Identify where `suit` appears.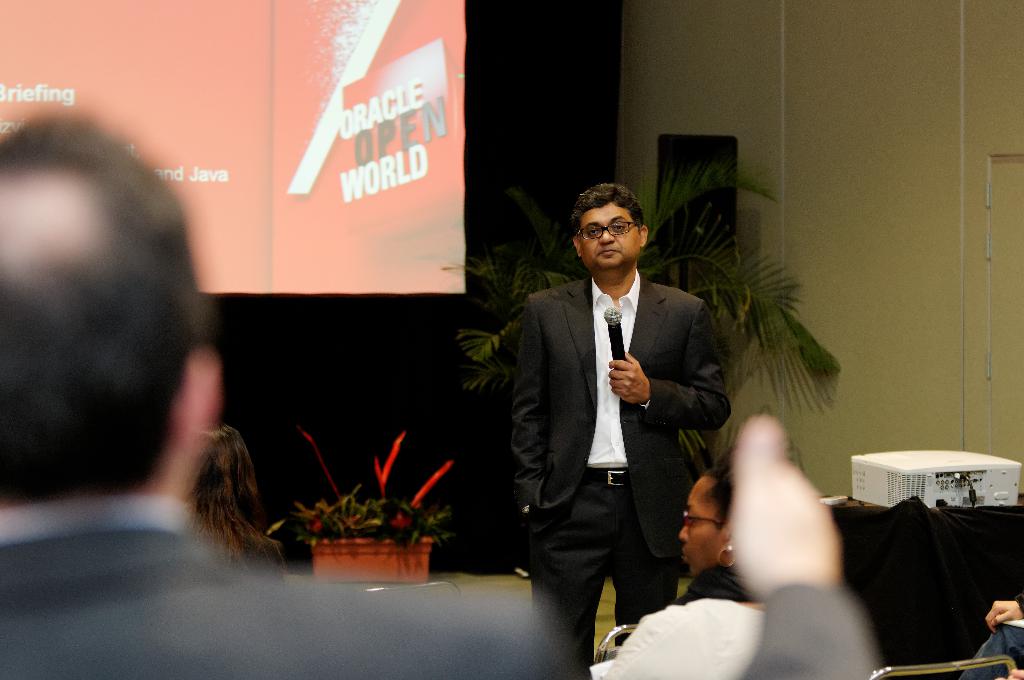
Appears at [x1=504, y1=200, x2=730, y2=656].
